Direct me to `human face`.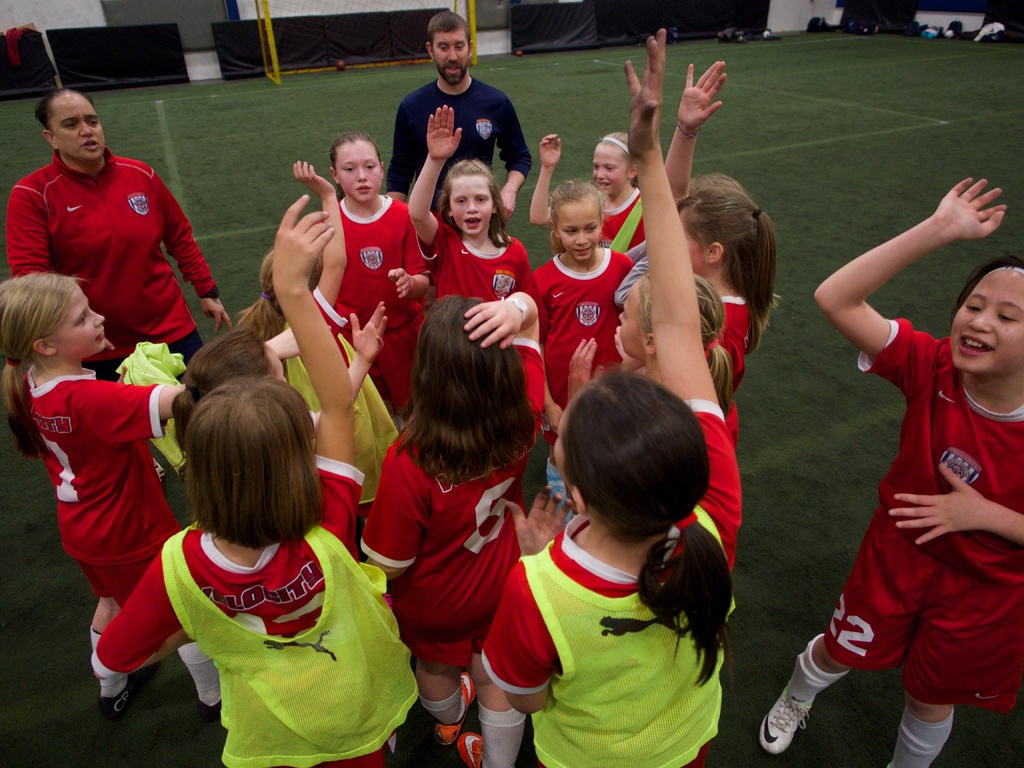
Direction: 336 145 384 205.
